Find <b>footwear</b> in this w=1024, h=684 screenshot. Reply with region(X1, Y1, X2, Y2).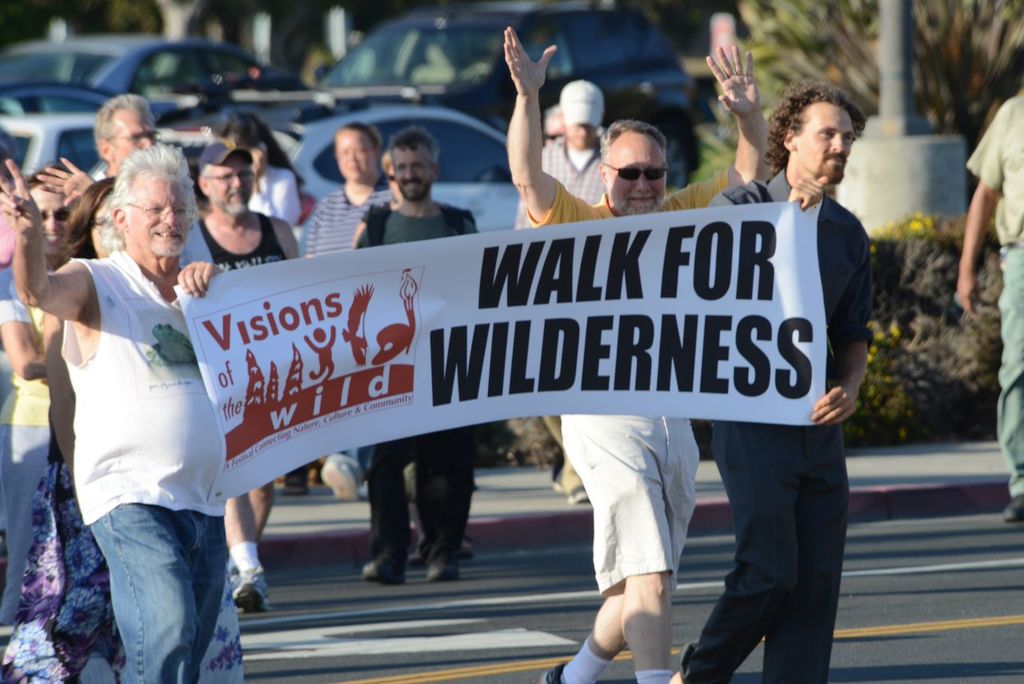
region(551, 462, 562, 496).
